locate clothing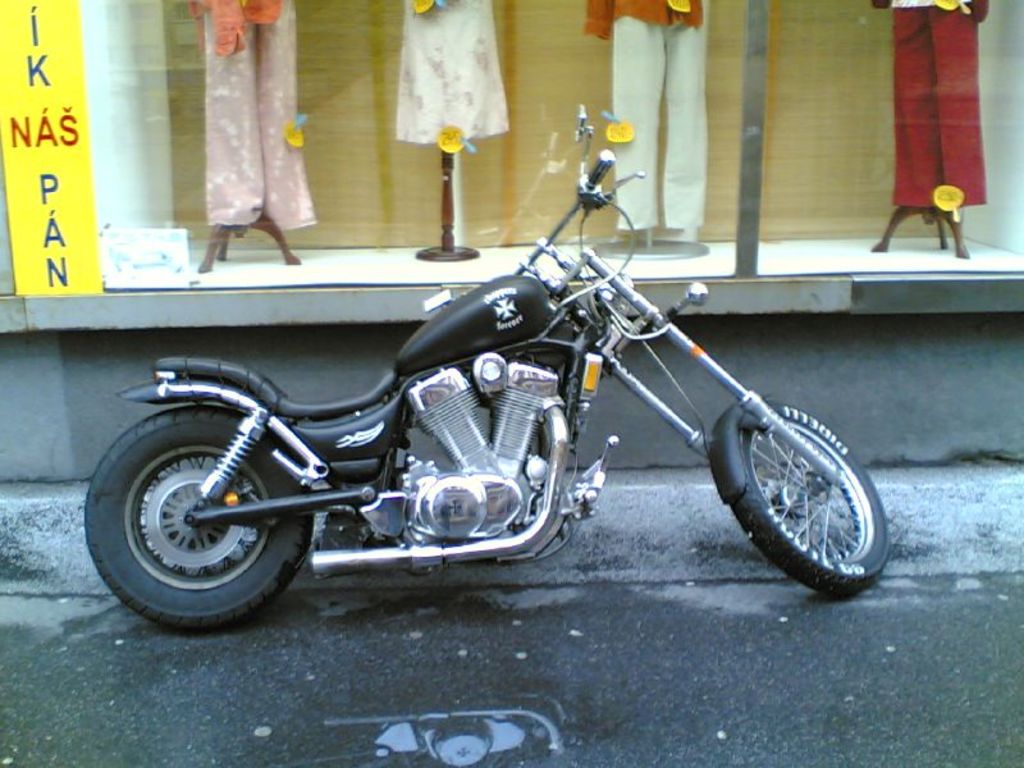
<box>586,0,707,229</box>
